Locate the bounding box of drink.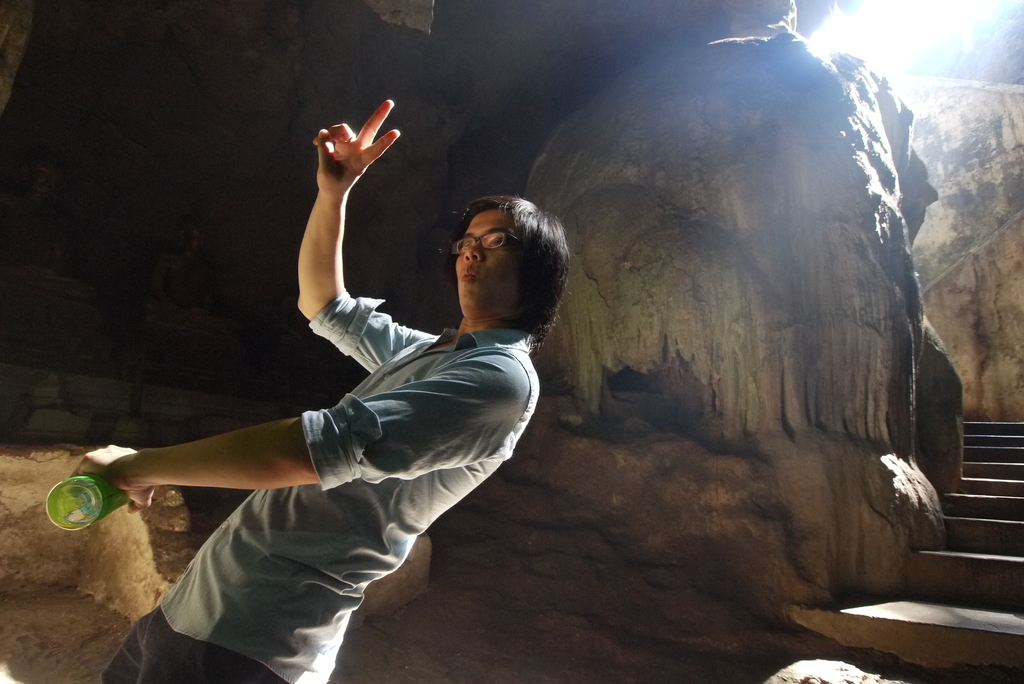
Bounding box: (54, 485, 130, 529).
